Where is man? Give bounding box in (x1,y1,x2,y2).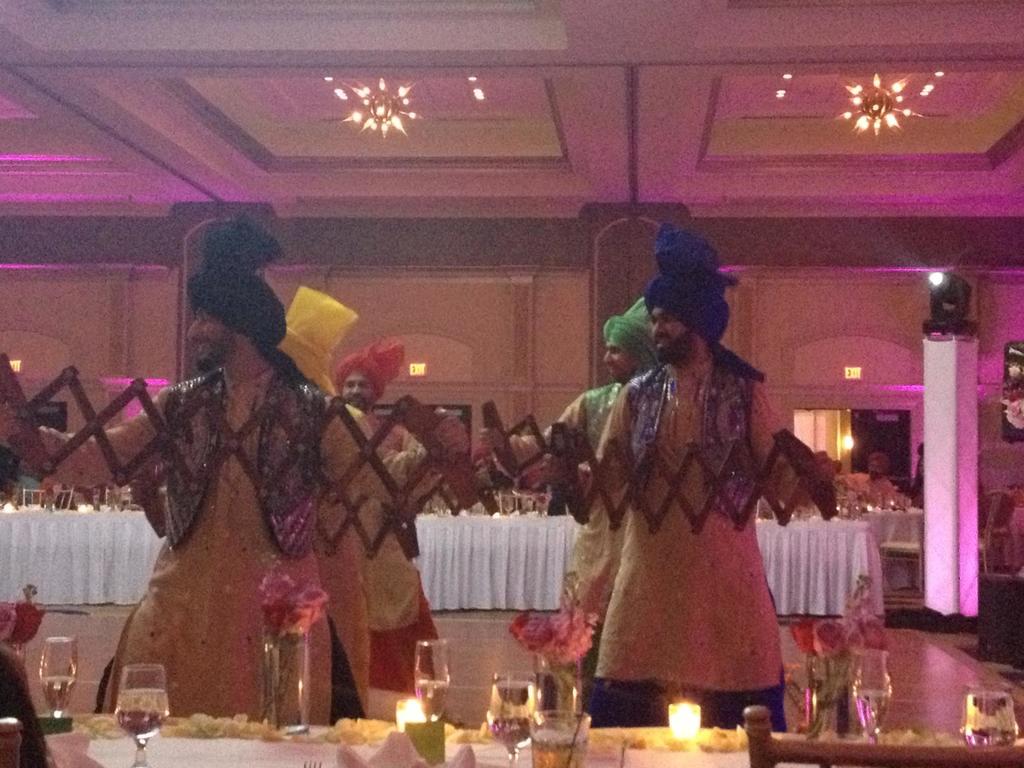
(829,446,894,507).
